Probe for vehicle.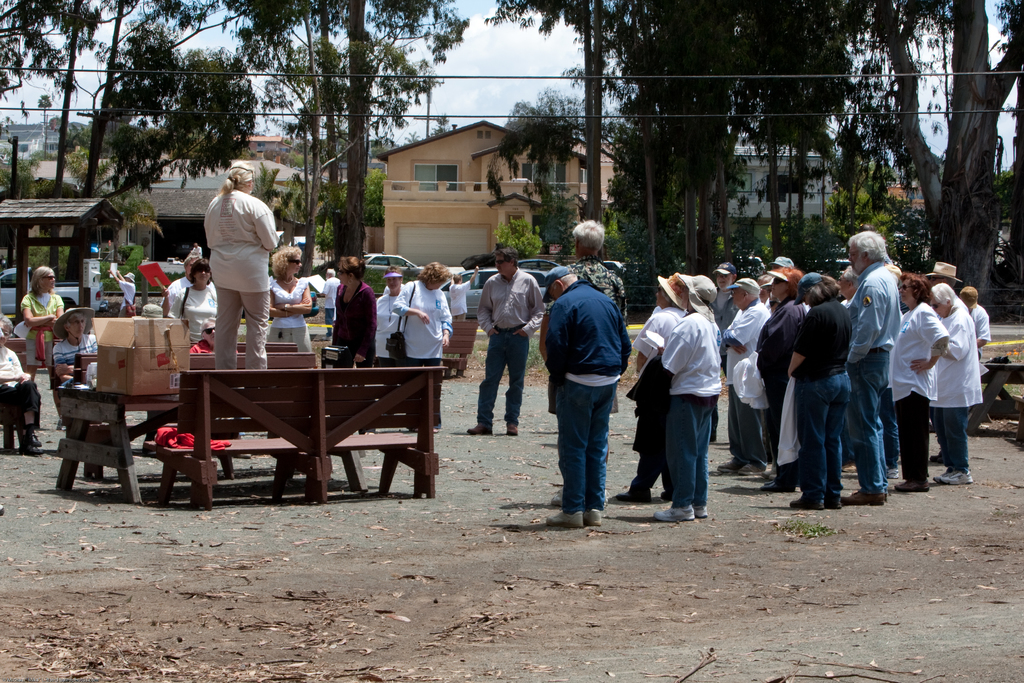
Probe result: [518,259,562,273].
